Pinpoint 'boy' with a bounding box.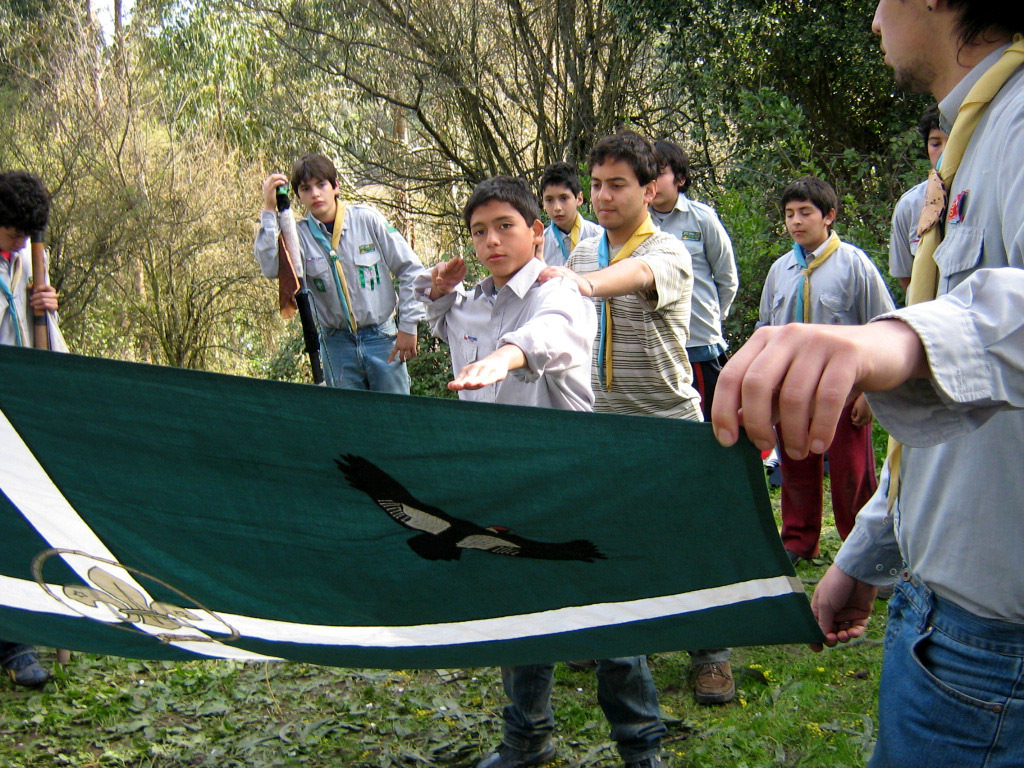
l=708, t=0, r=1023, b=767.
